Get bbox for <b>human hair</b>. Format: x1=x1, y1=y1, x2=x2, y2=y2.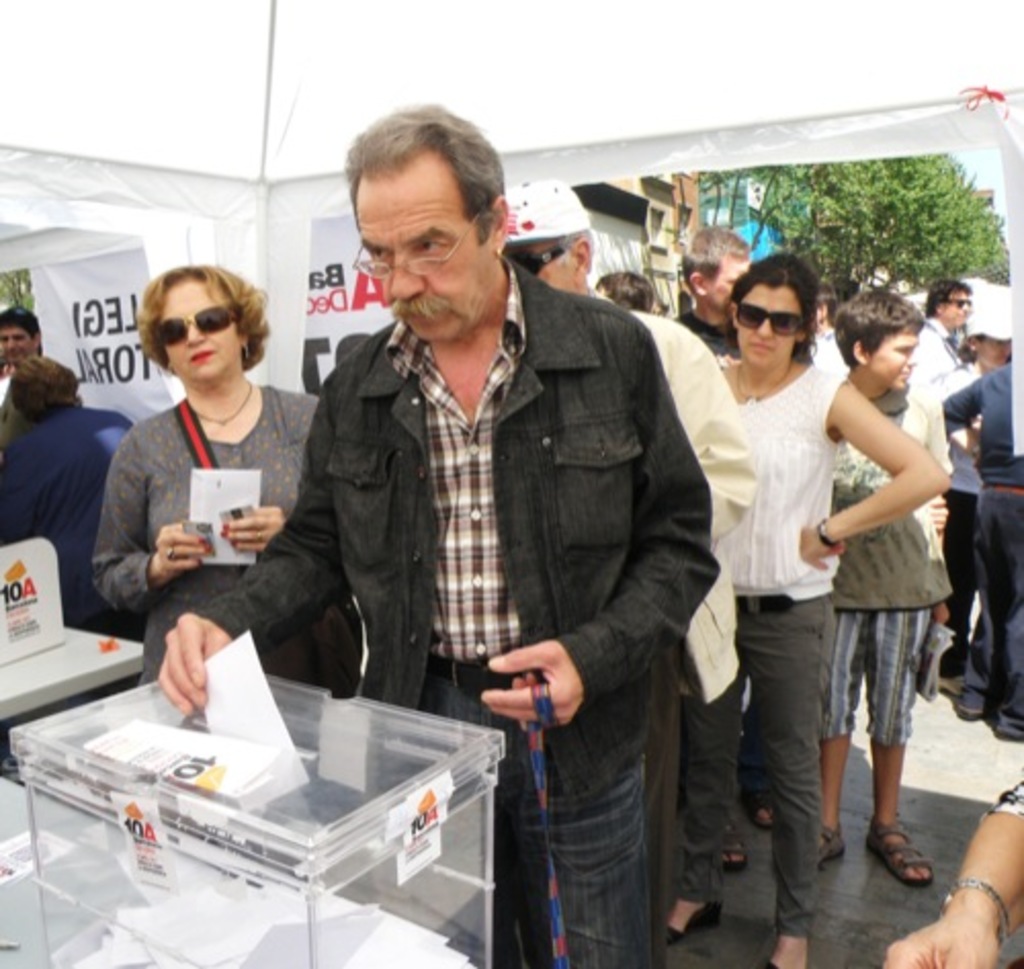
x1=727, y1=248, x2=815, y2=361.
